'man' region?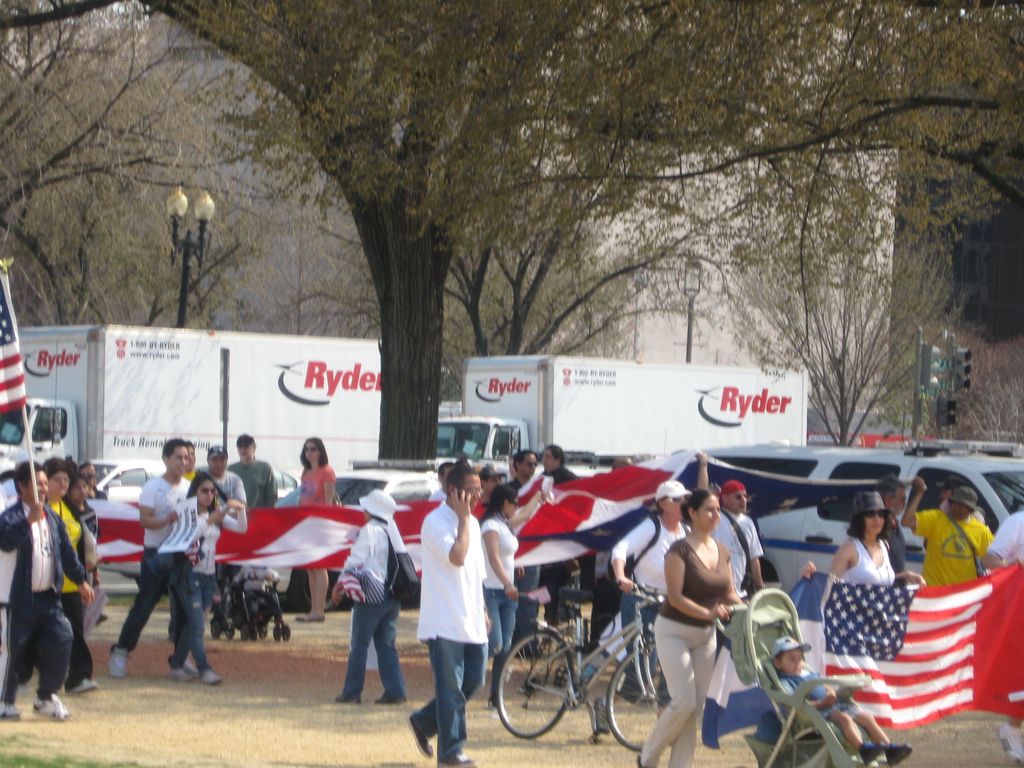
x1=499, y1=447, x2=548, y2=657
